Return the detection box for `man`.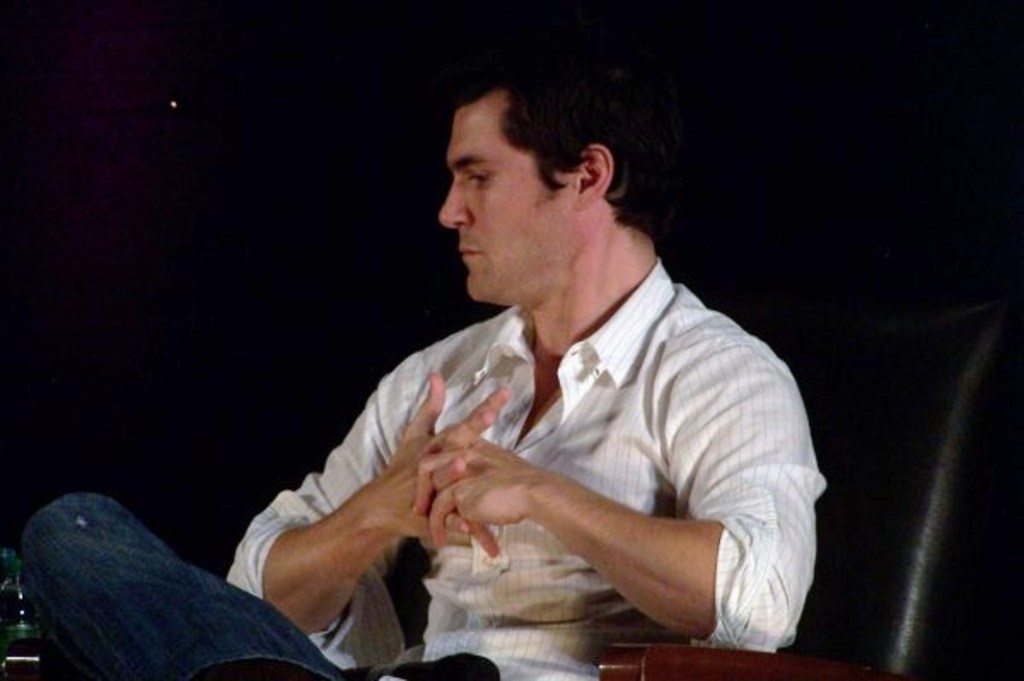
Rect(19, 79, 826, 679).
